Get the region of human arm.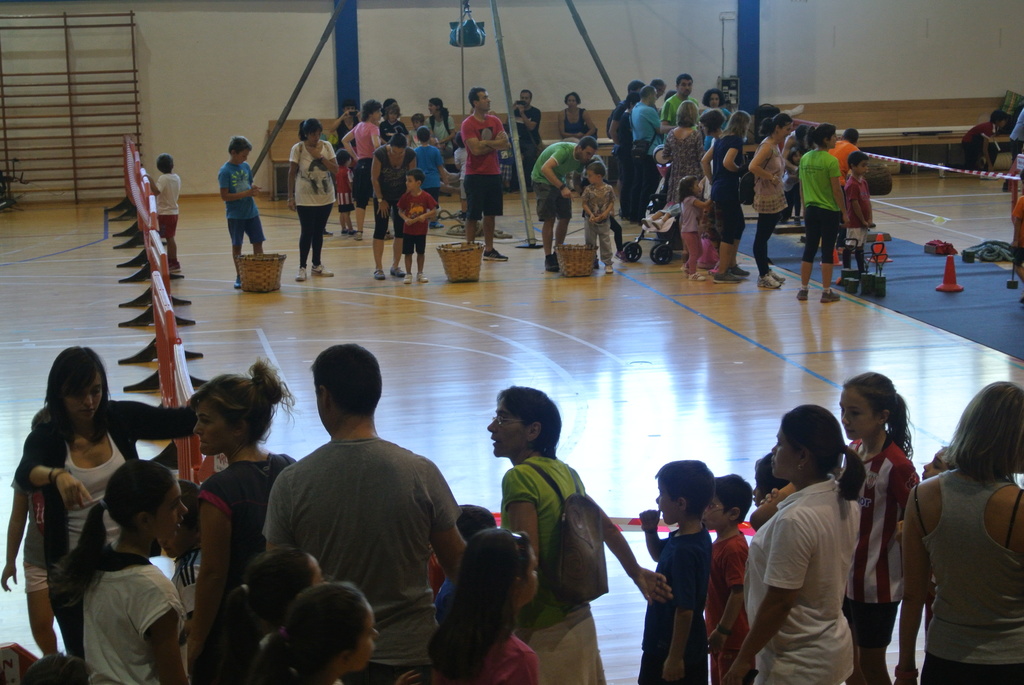
<bbox>493, 108, 517, 145</bbox>.
